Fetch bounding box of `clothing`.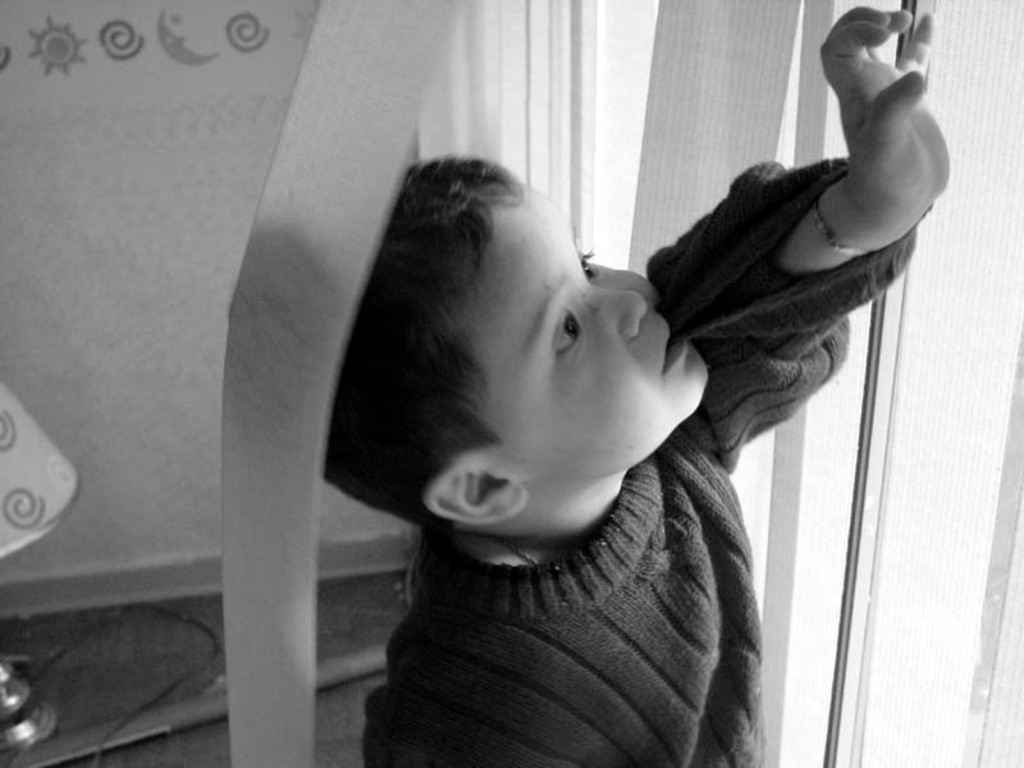
Bbox: 334,155,914,767.
